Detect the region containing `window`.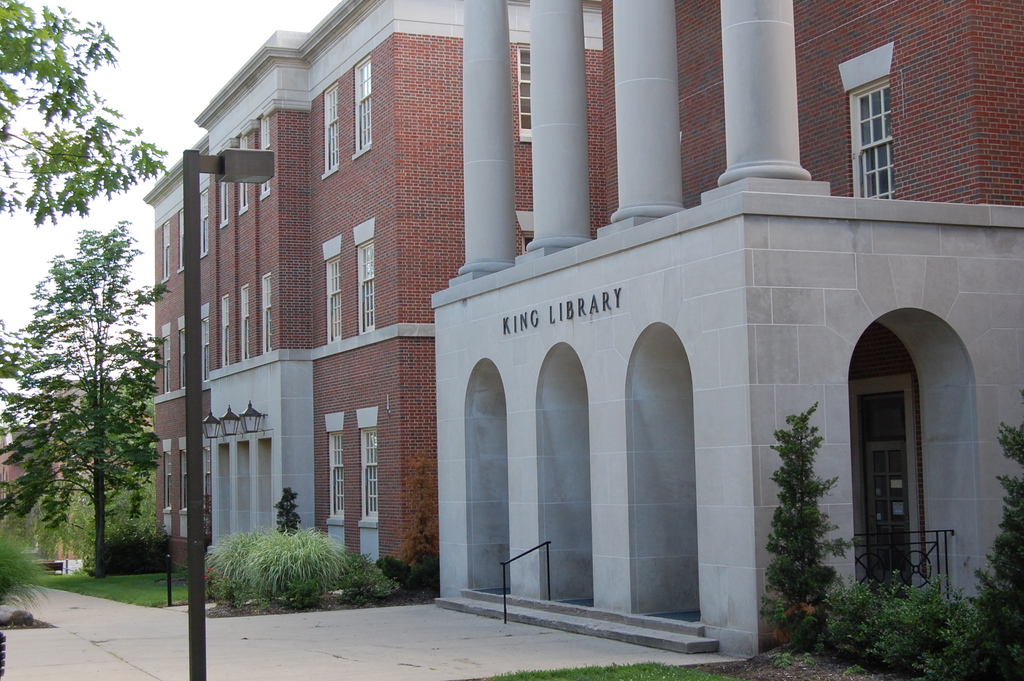
left=865, top=402, right=908, bottom=441.
